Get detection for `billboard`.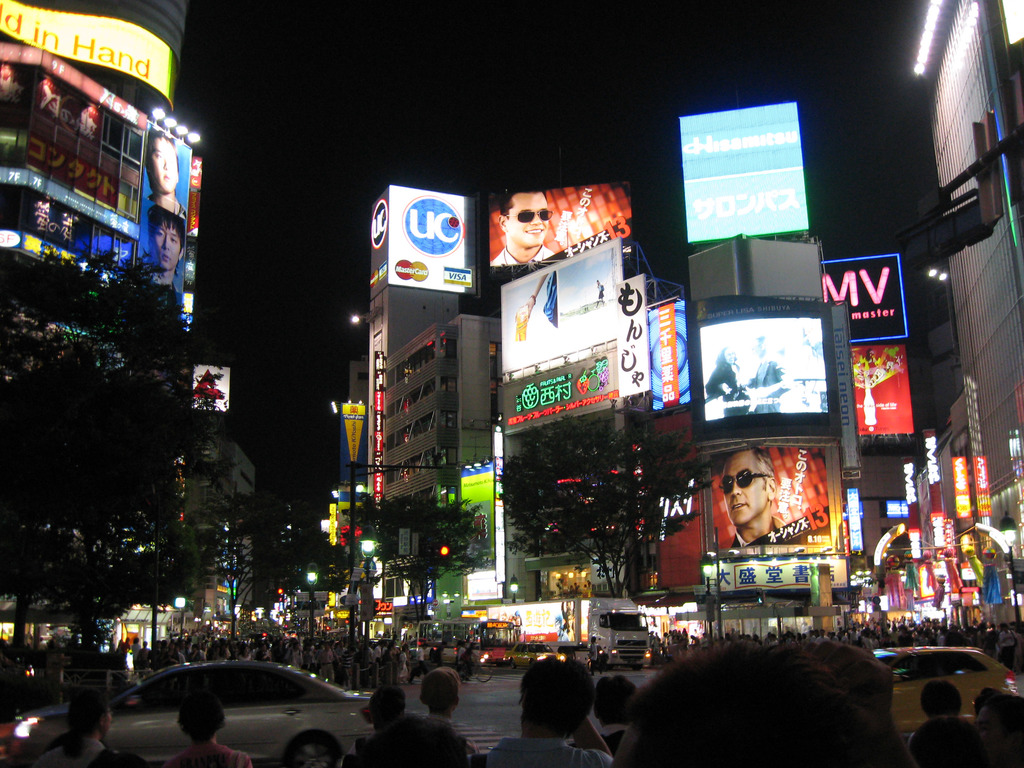
Detection: 699, 449, 838, 556.
